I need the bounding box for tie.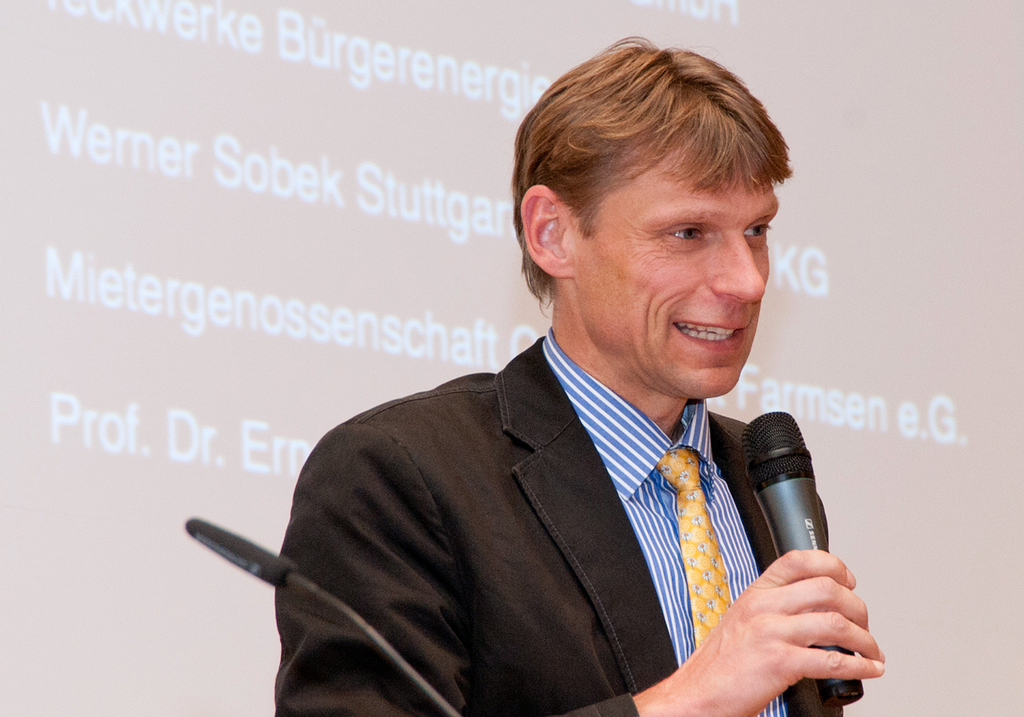
Here it is: <bbox>630, 431, 763, 688</bbox>.
